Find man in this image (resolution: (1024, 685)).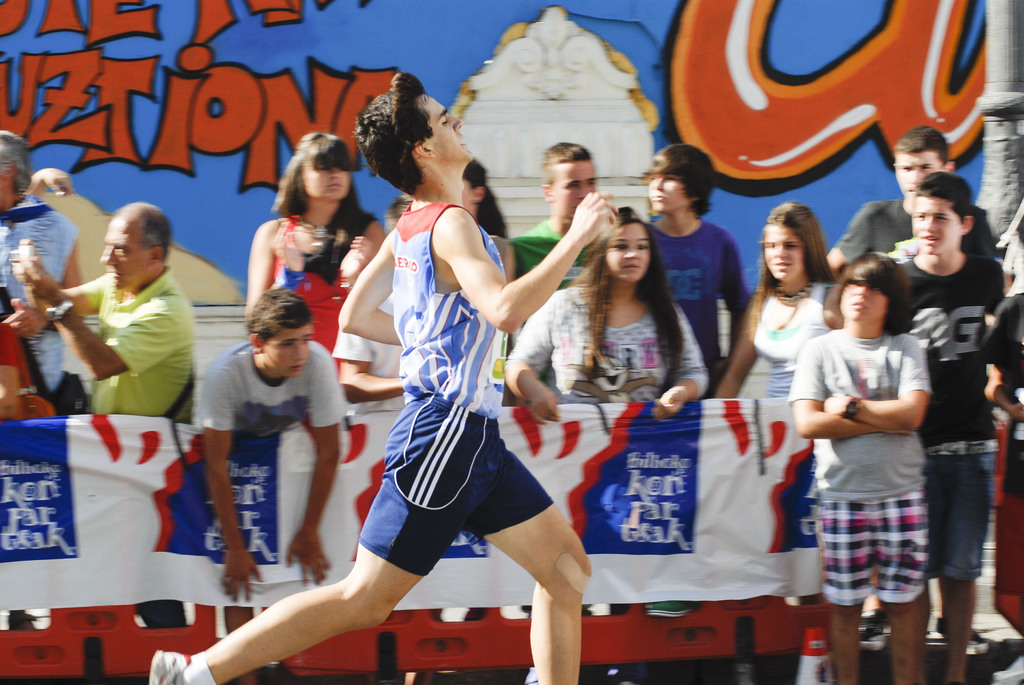
<region>149, 68, 630, 682</region>.
